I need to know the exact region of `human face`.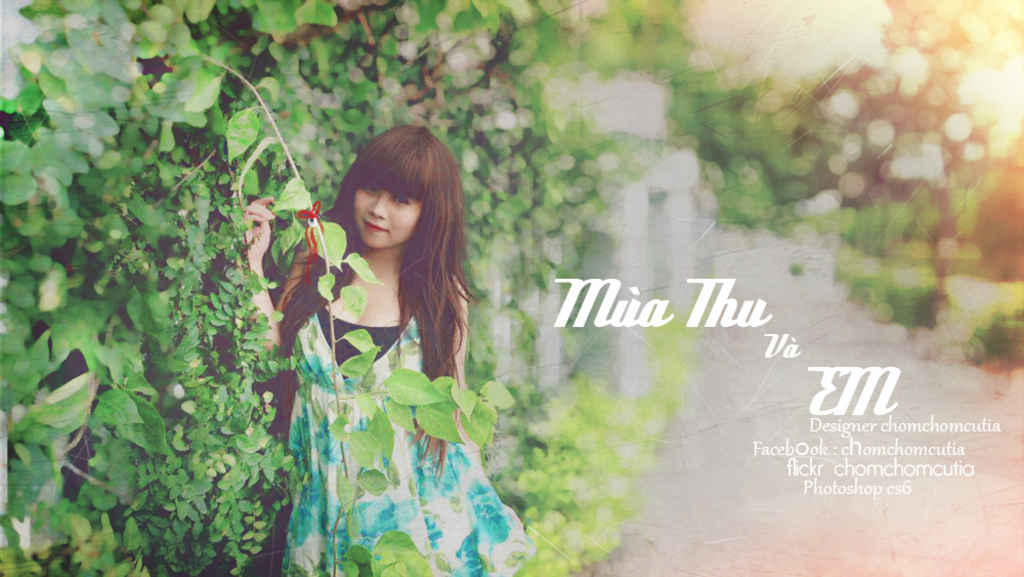
Region: (left=355, top=189, right=418, bottom=247).
